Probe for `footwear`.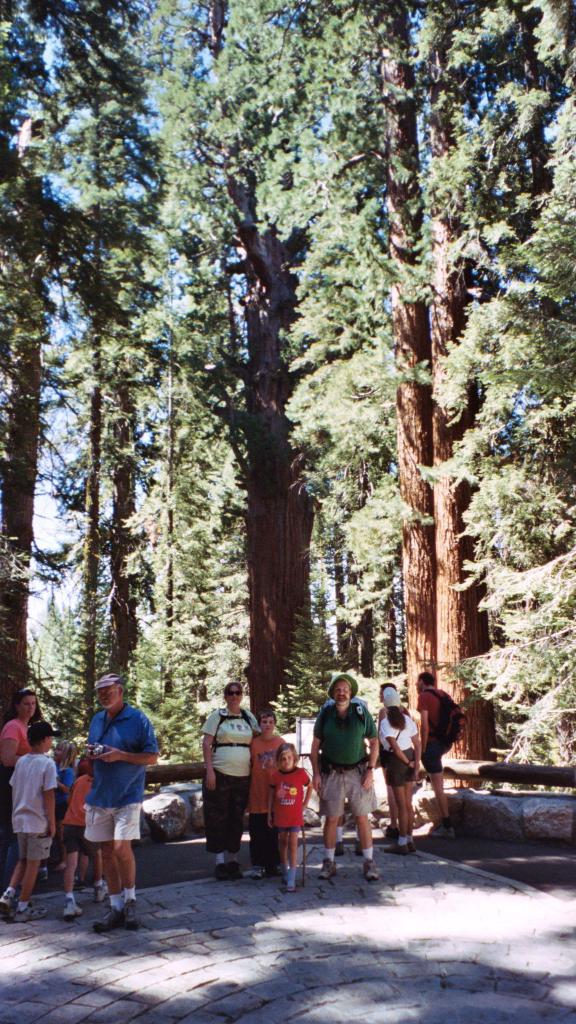
Probe result: {"x1": 95, "y1": 880, "x2": 109, "y2": 901}.
